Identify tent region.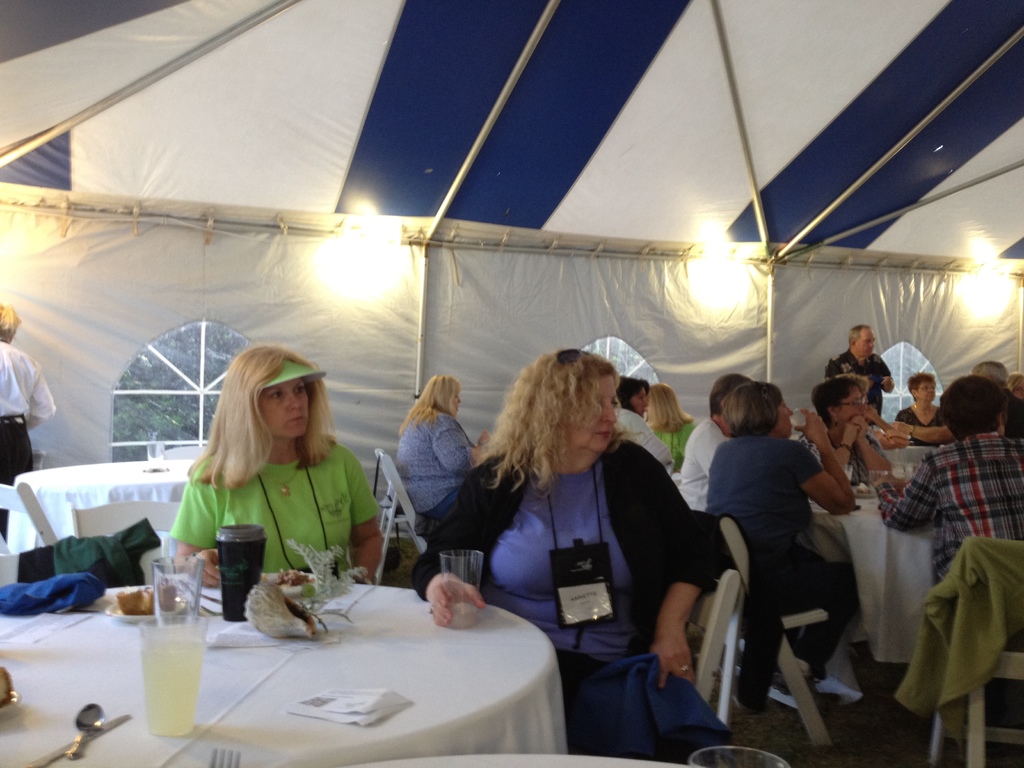
Region: bbox=(0, 0, 1023, 669).
